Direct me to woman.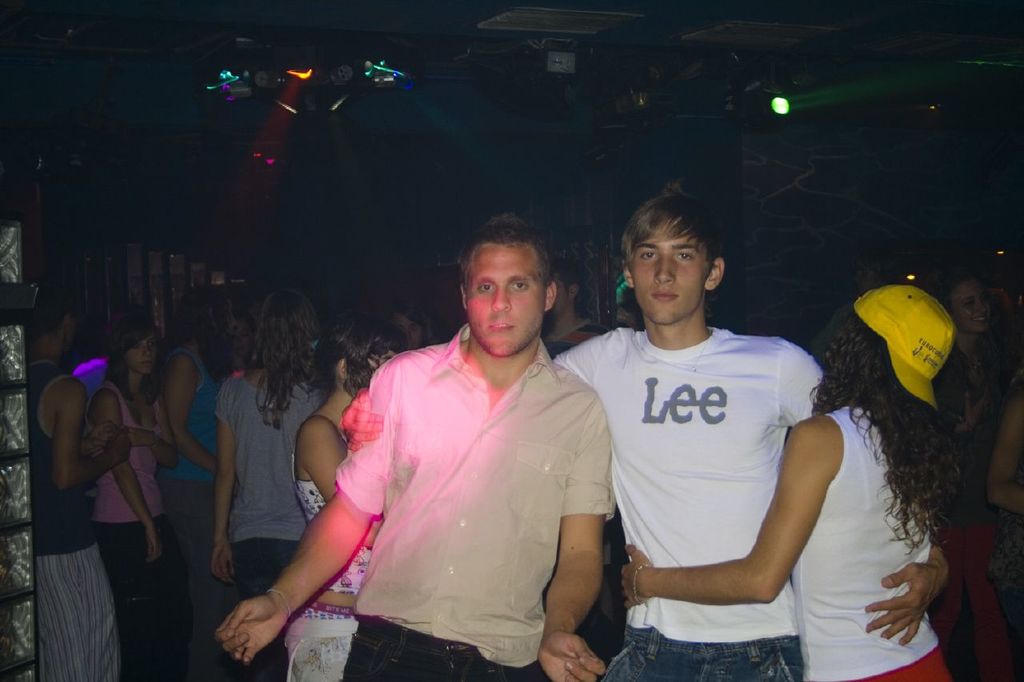
Direction: l=160, t=282, r=247, b=676.
